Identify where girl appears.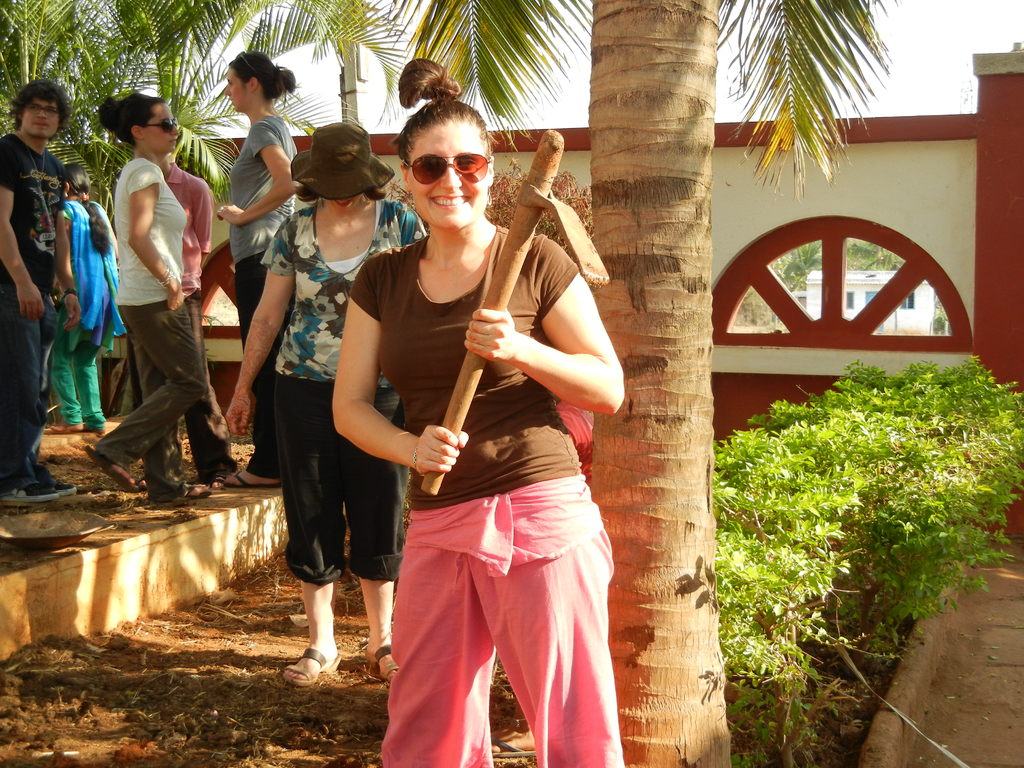
Appears at <box>82,87,218,506</box>.
